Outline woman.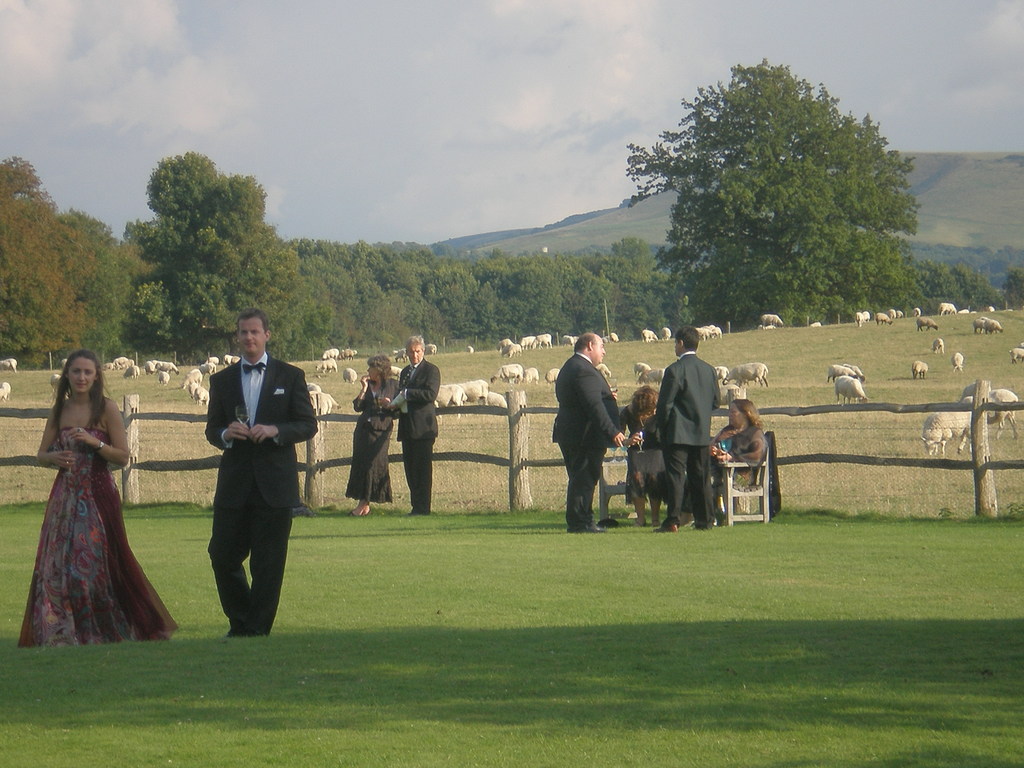
Outline: x1=621, y1=384, x2=670, y2=527.
